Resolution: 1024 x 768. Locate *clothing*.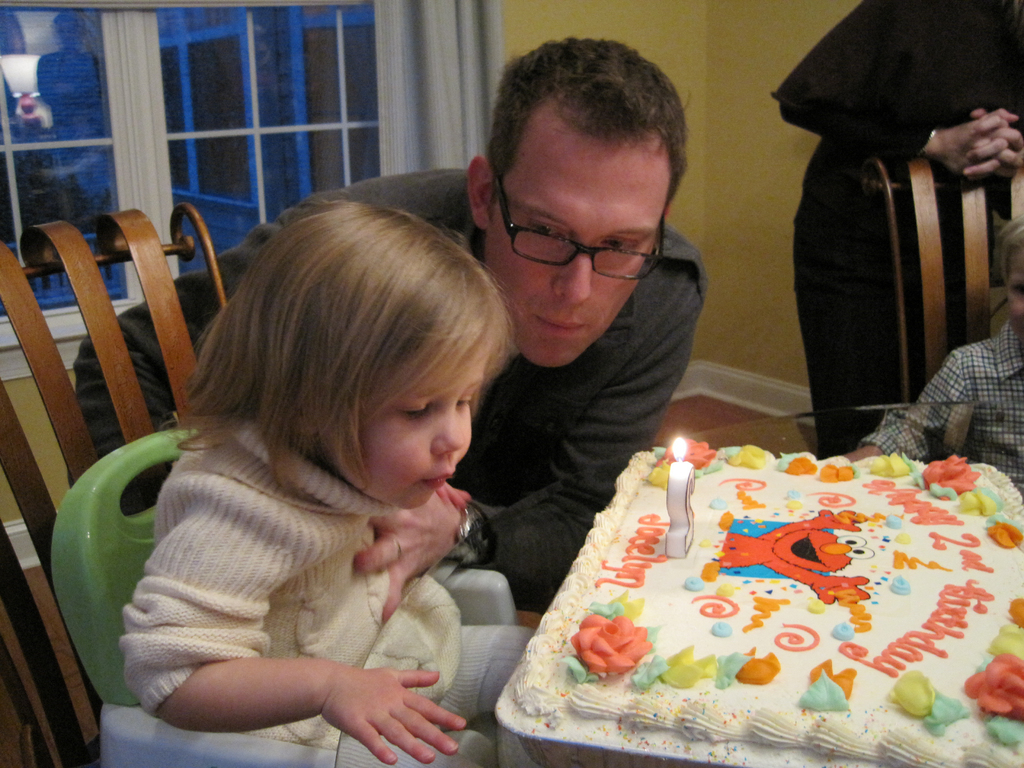
bbox=(859, 319, 1023, 490).
